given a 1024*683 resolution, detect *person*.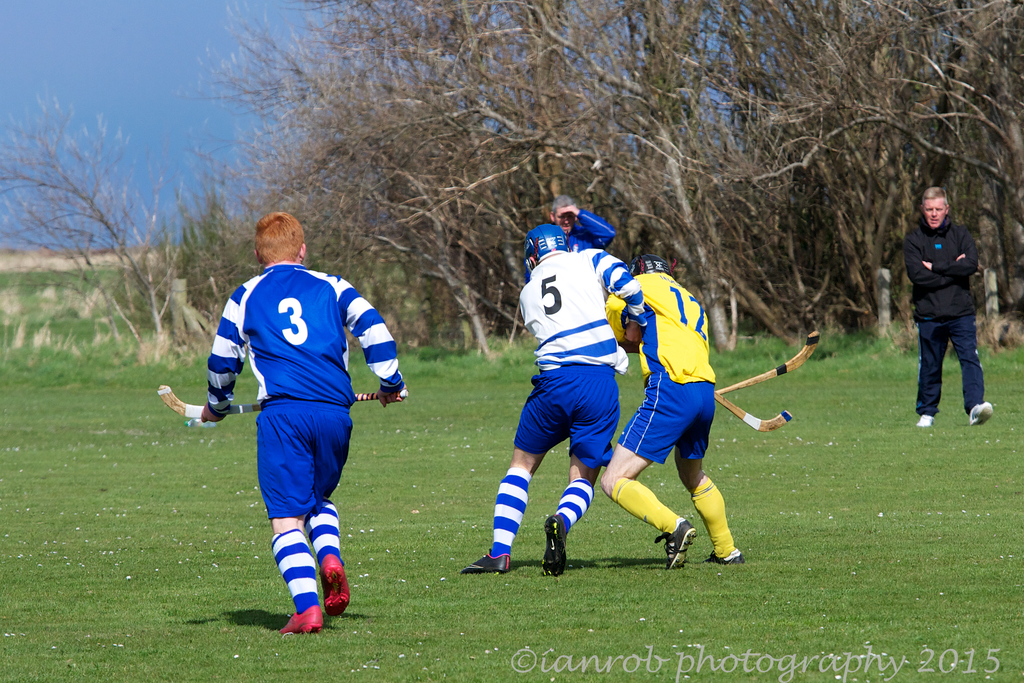
left=461, top=220, right=629, bottom=573.
